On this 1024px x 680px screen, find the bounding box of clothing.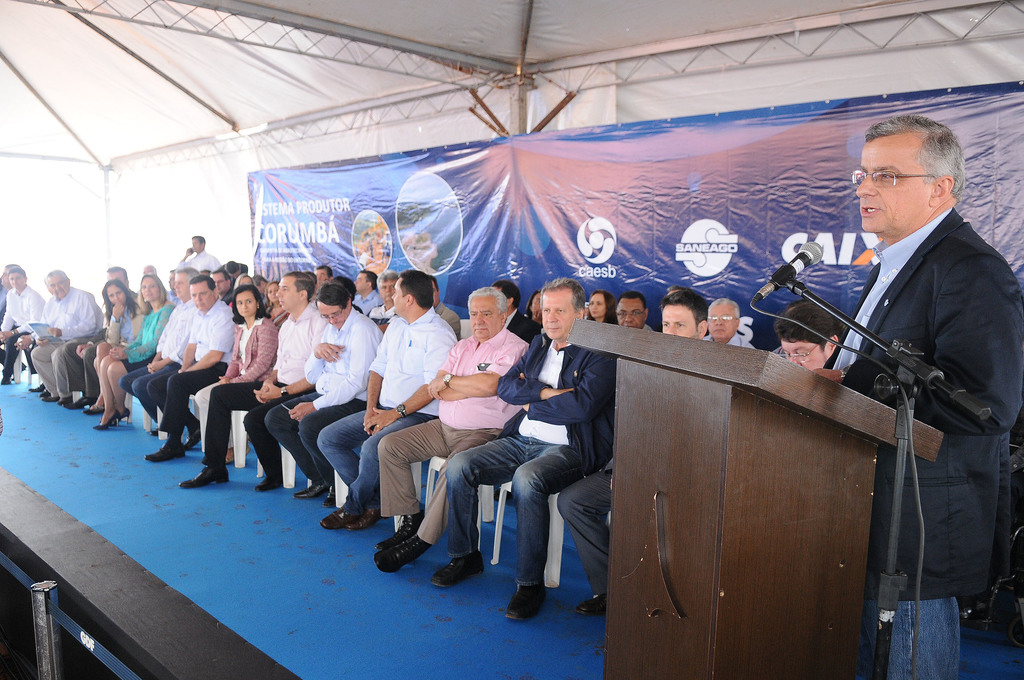
Bounding box: (102, 306, 133, 343).
